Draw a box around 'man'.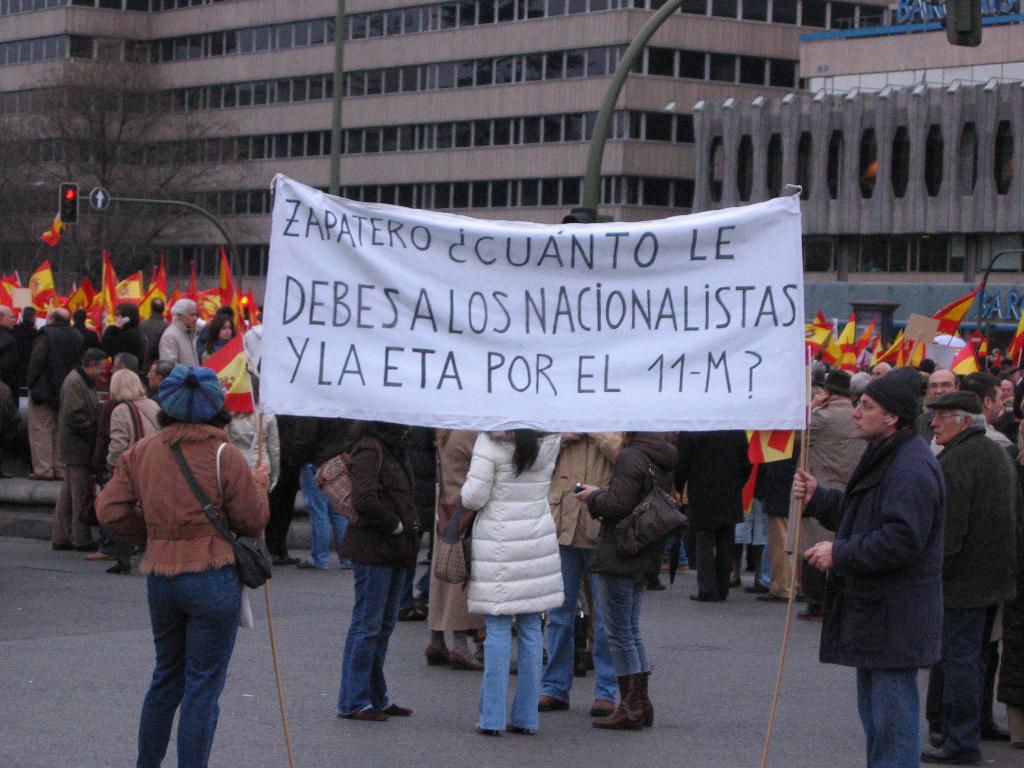
(804,365,982,755).
